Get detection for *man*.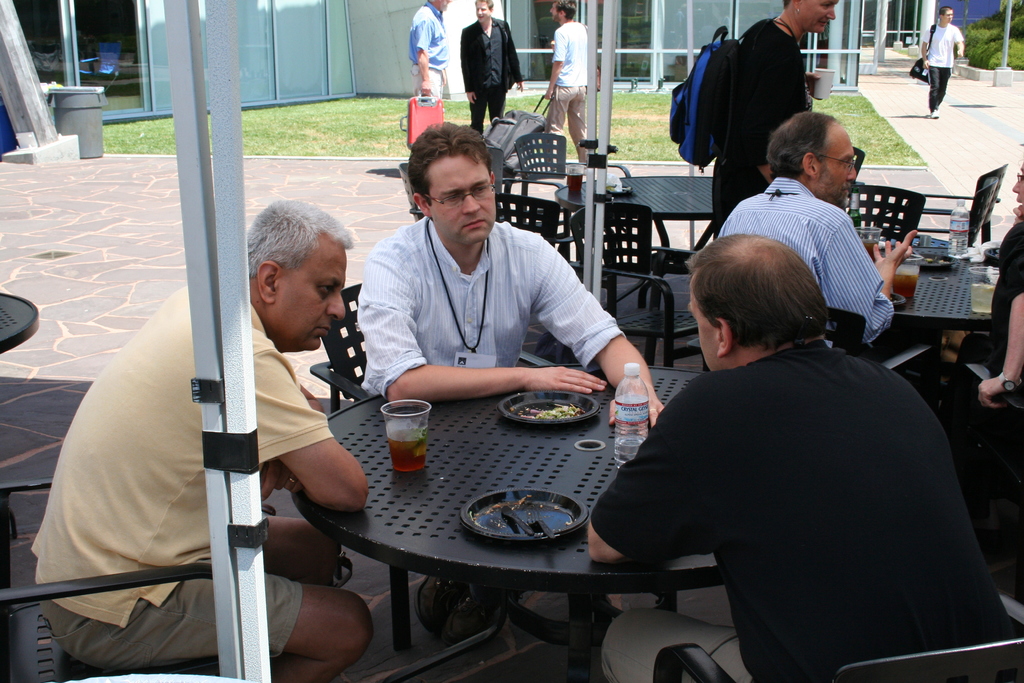
Detection: 708/0/842/242.
